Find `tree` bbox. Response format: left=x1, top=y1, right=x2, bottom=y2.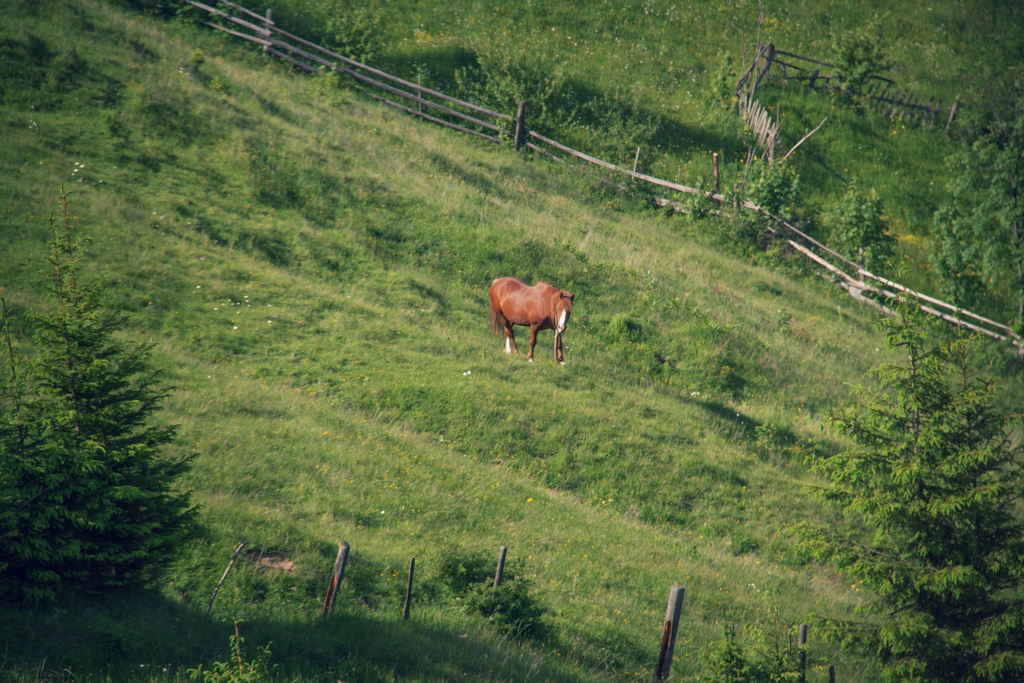
left=787, top=286, right=1023, bottom=682.
